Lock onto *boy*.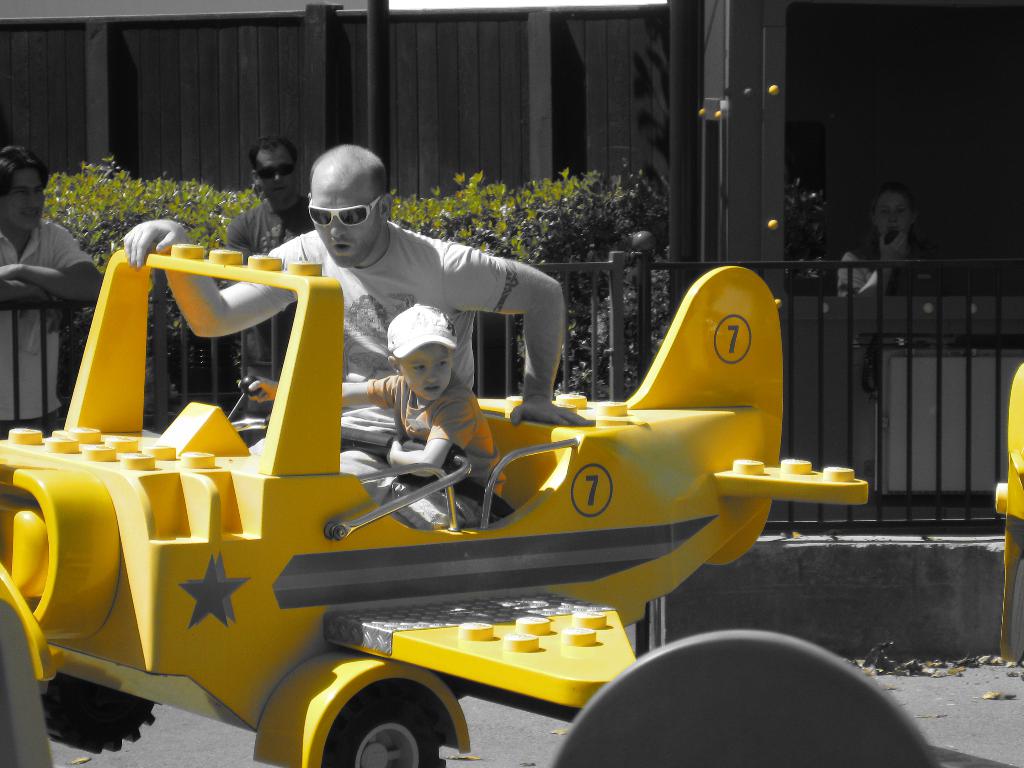
Locked: box=[250, 300, 511, 530].
